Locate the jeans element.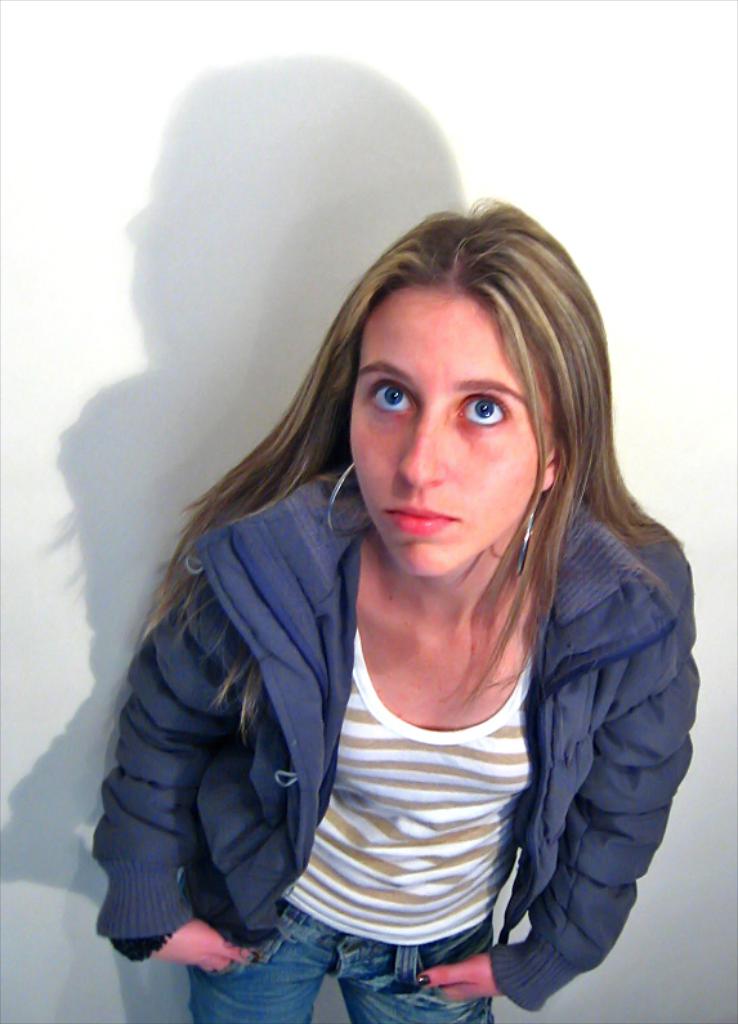
Element bbox: [191, 908, 455, 1012].
